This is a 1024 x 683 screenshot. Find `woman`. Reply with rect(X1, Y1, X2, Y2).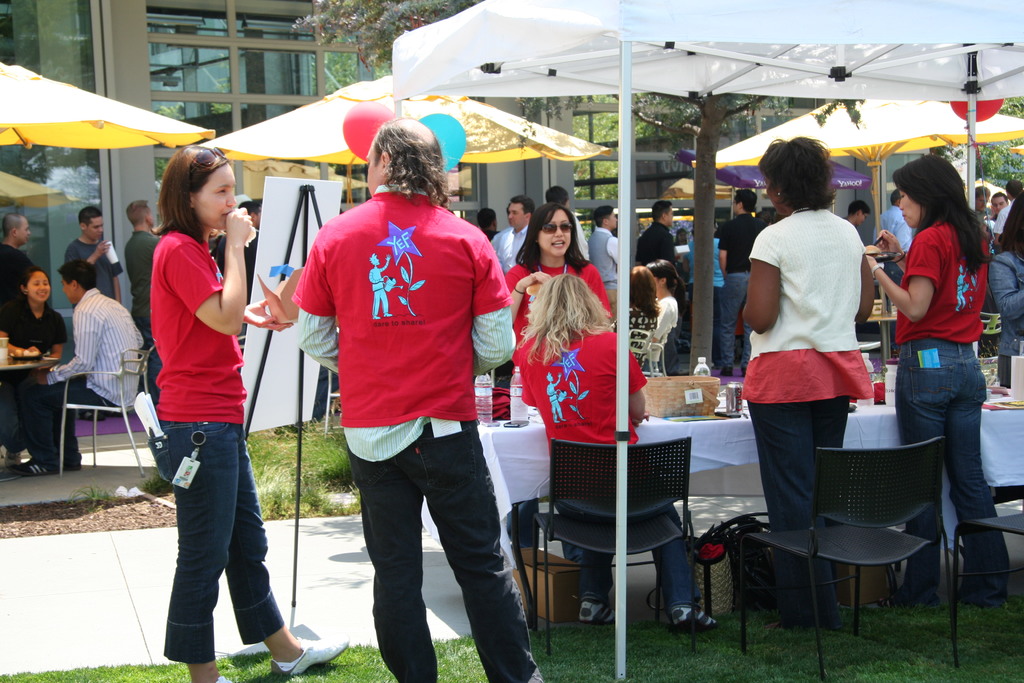
rect(864, 150, 1009, 616).
